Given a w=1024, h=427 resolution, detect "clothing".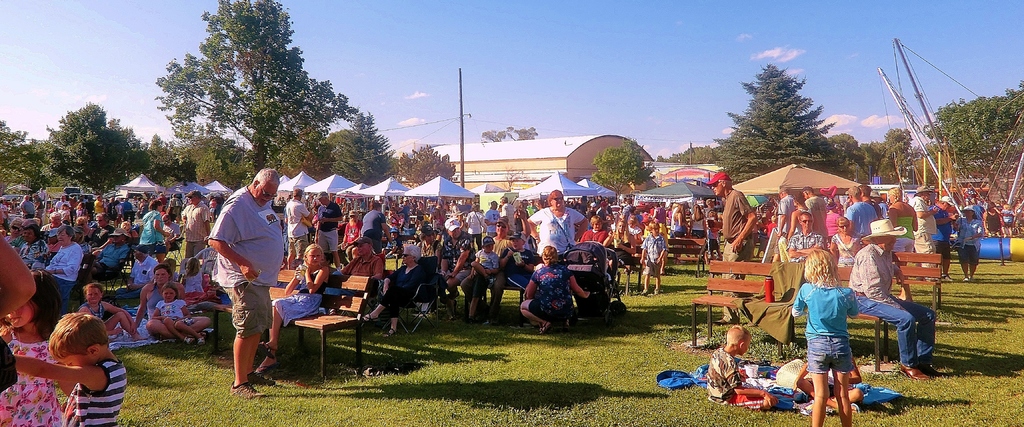
rect(630, 225, 646, 247).
